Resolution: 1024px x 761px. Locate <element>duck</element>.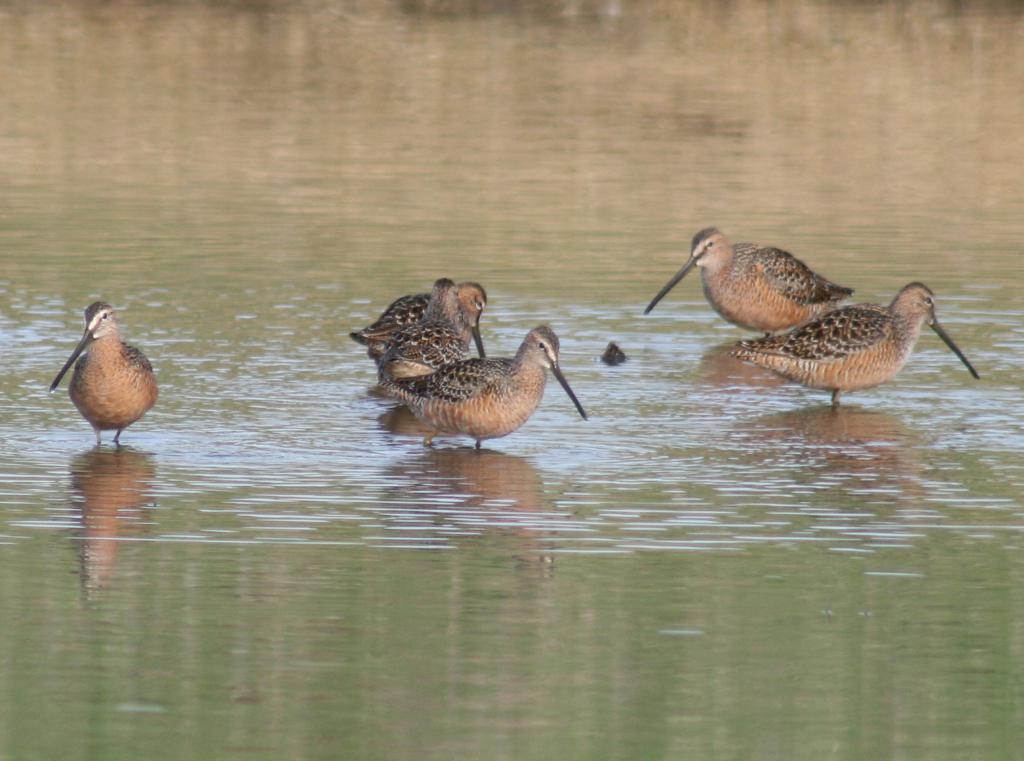
crop(380, 321, 588, 465).
